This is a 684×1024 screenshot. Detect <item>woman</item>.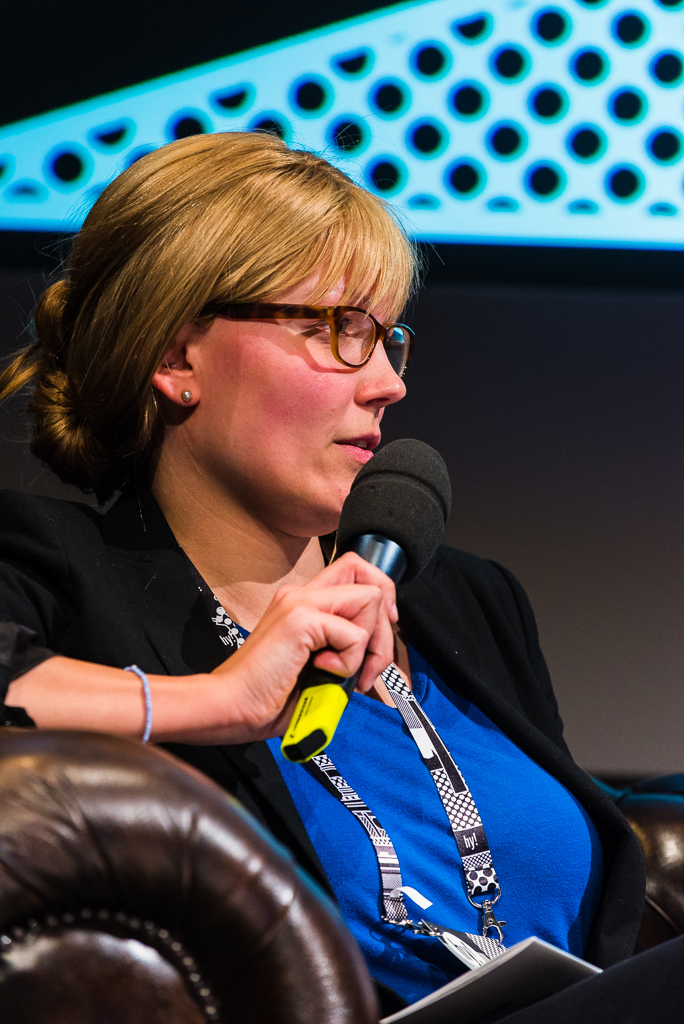
0, 91, 588, 956.
